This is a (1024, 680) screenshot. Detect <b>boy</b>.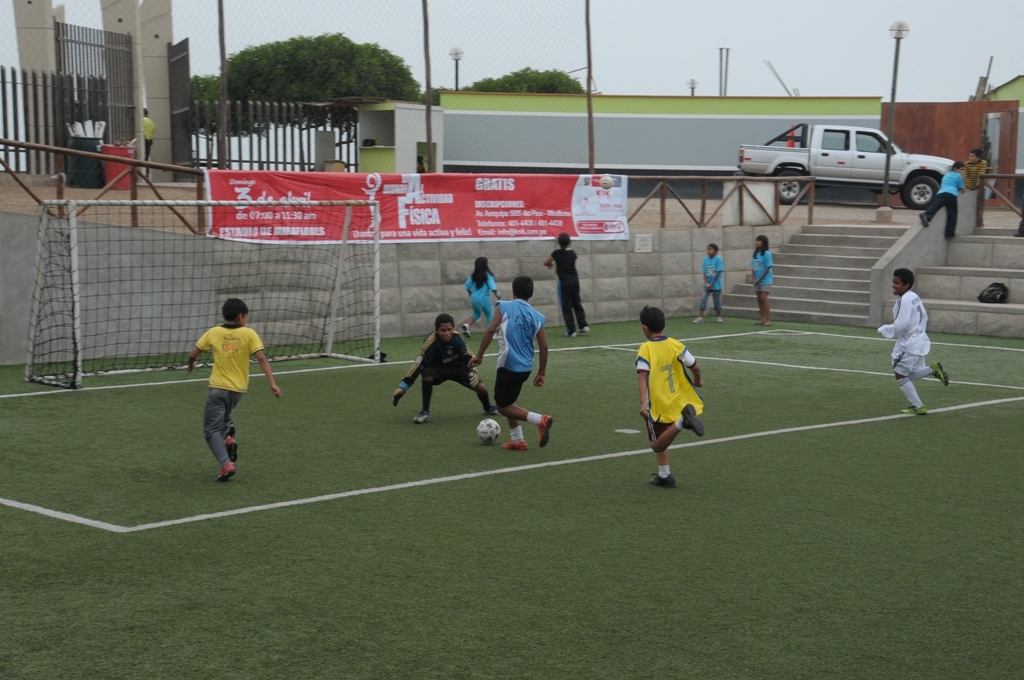
962:144:988:190.
